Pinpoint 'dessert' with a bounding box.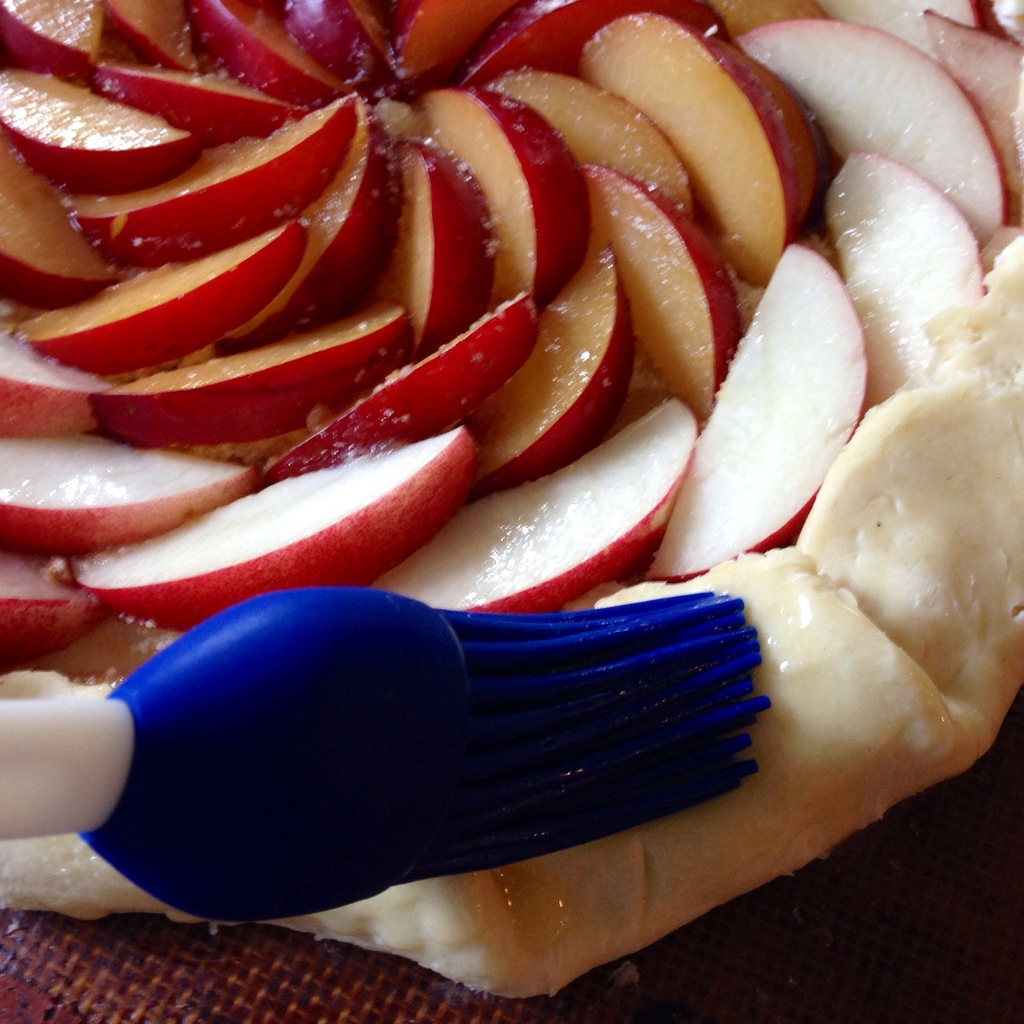
378/398/687/619.
